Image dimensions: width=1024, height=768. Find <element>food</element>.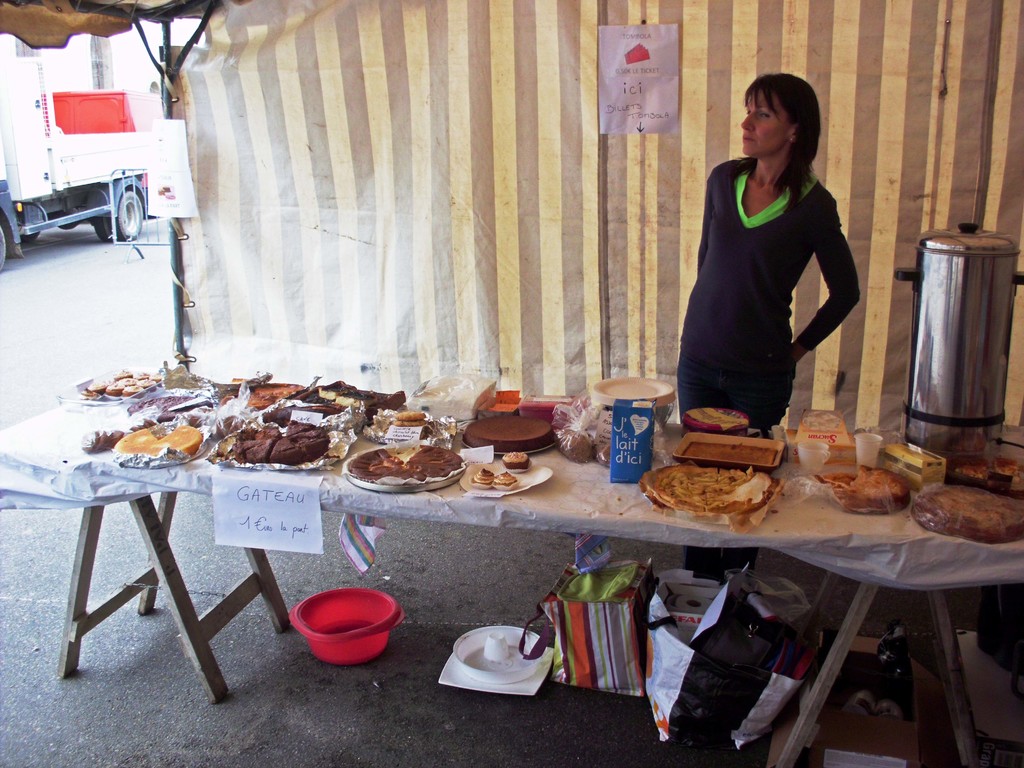
Rect(113, 426, 204, 459).
